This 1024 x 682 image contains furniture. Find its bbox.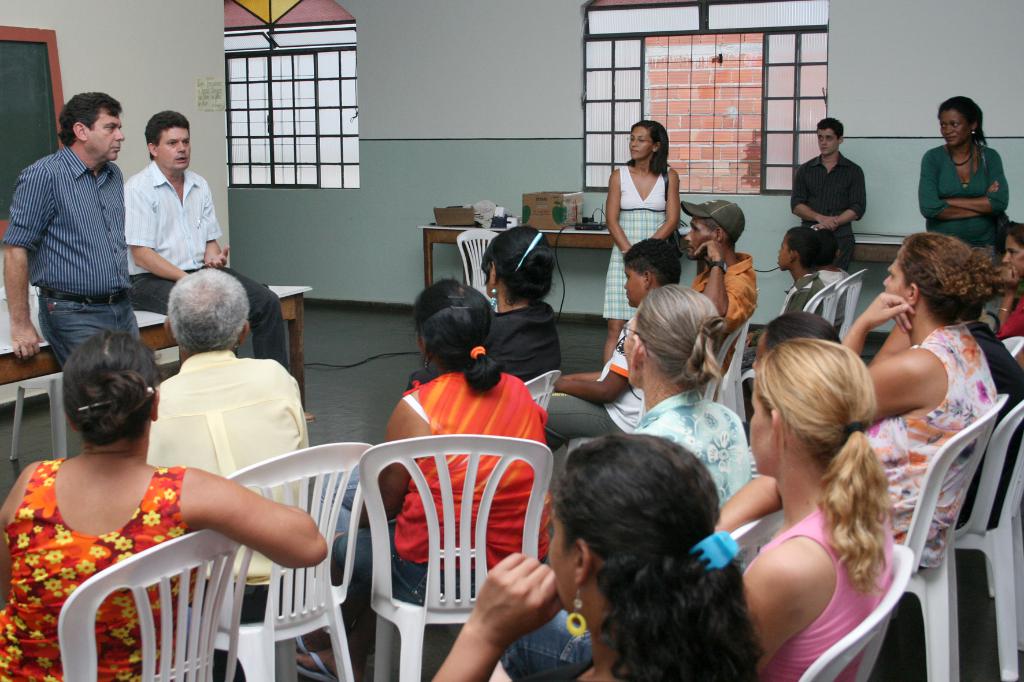
0,283,312,479.
